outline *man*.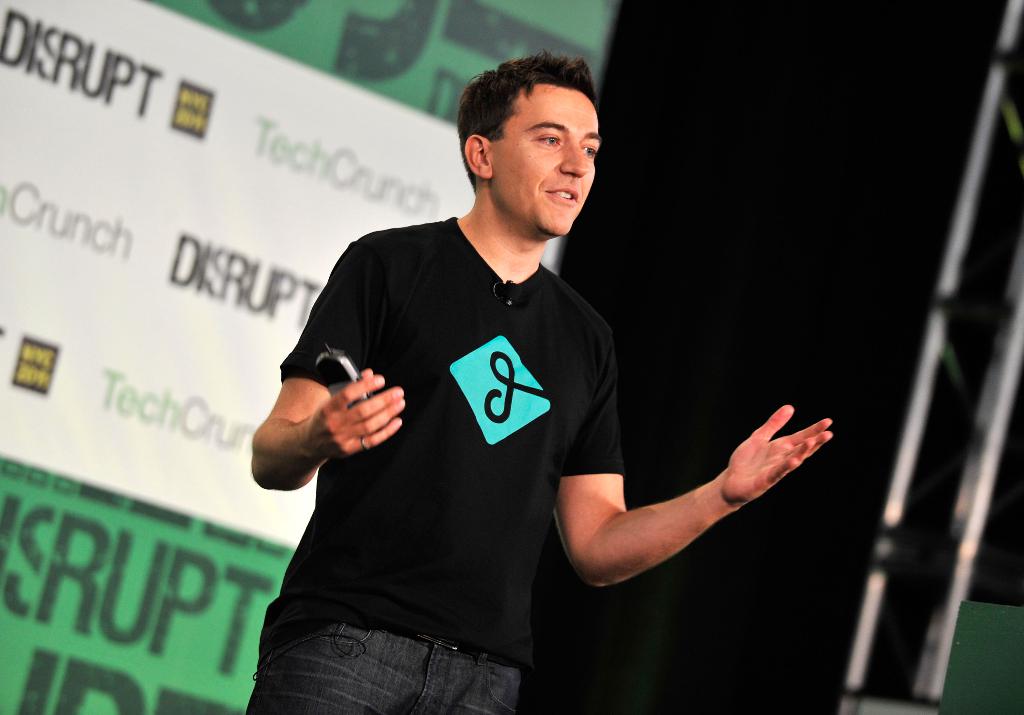
Outline: l=244, t=63, r=752, b=694.
